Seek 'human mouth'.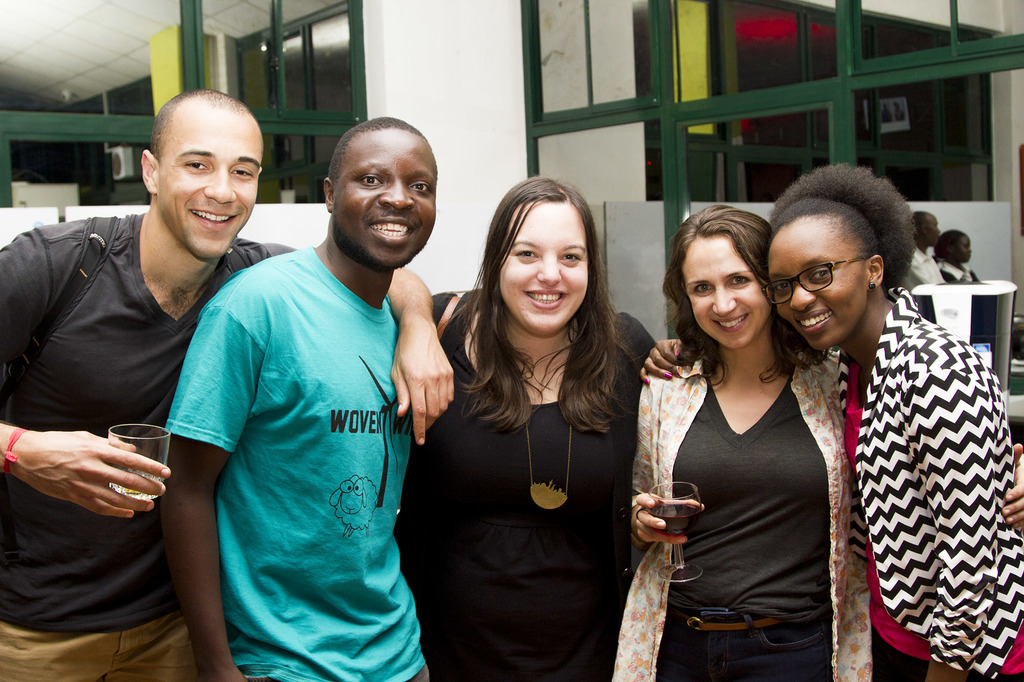
715 308 741 330.
